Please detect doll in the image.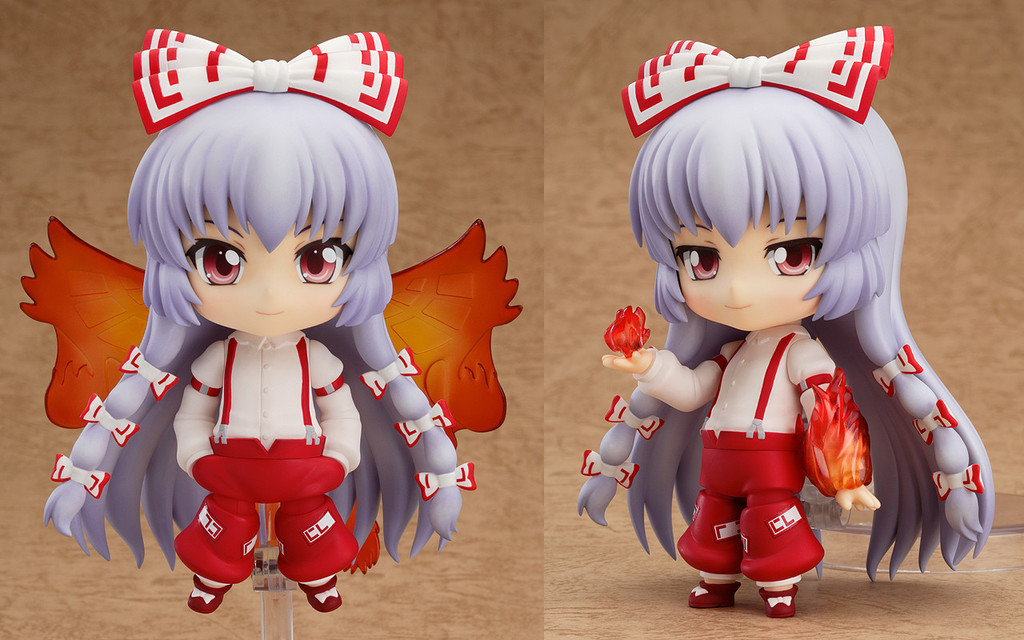
BBox(18, 24, 529, 609).
